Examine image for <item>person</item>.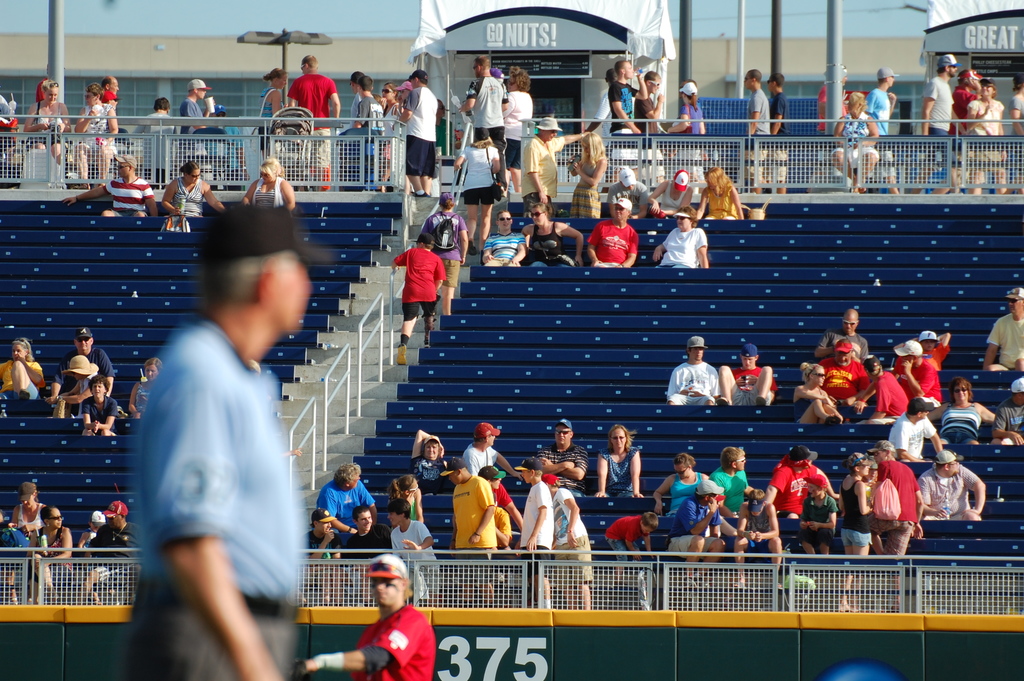
Examination result: locate(61, 151, 157, 217).
